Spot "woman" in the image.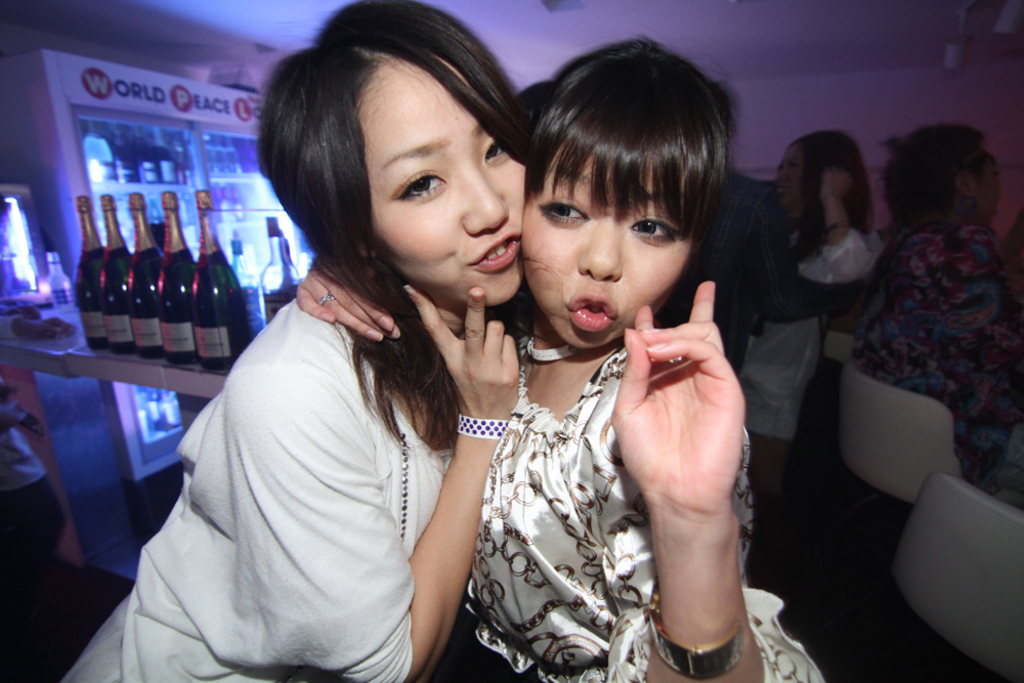
"woman" found at region(860, 123, 1023, 482).
